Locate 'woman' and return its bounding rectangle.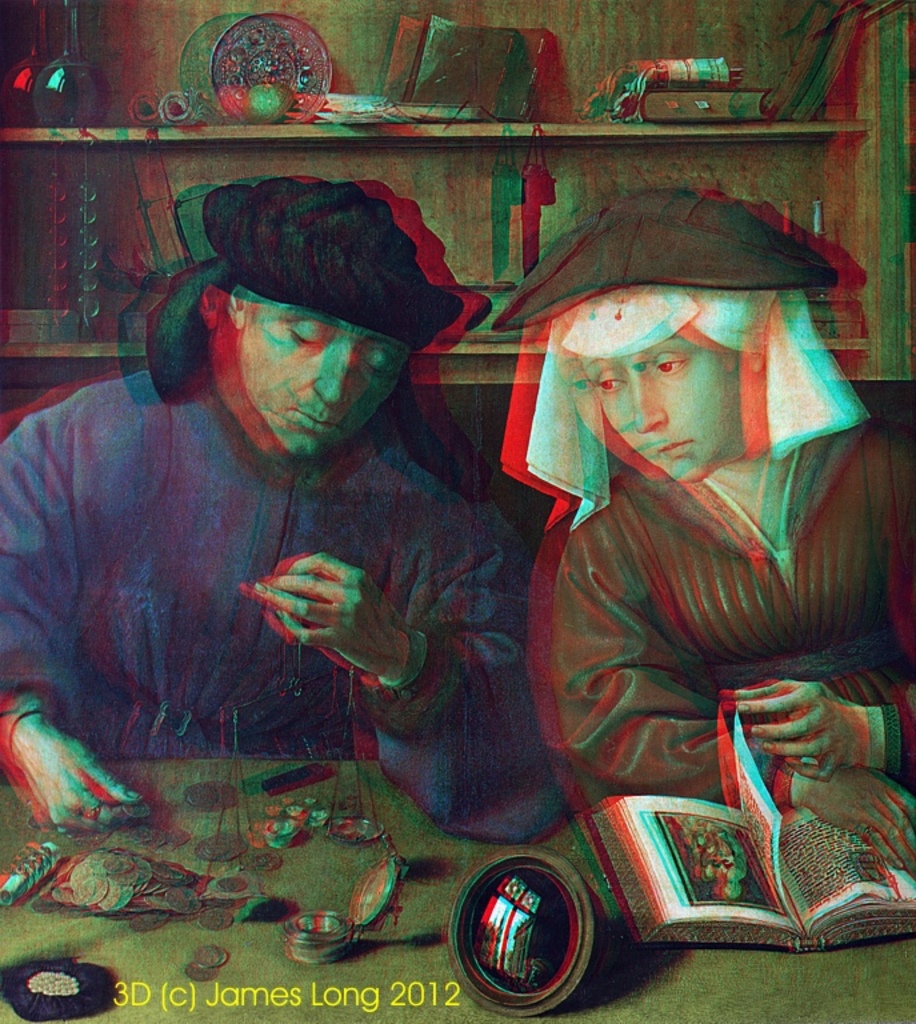
(524,187,915,793).
